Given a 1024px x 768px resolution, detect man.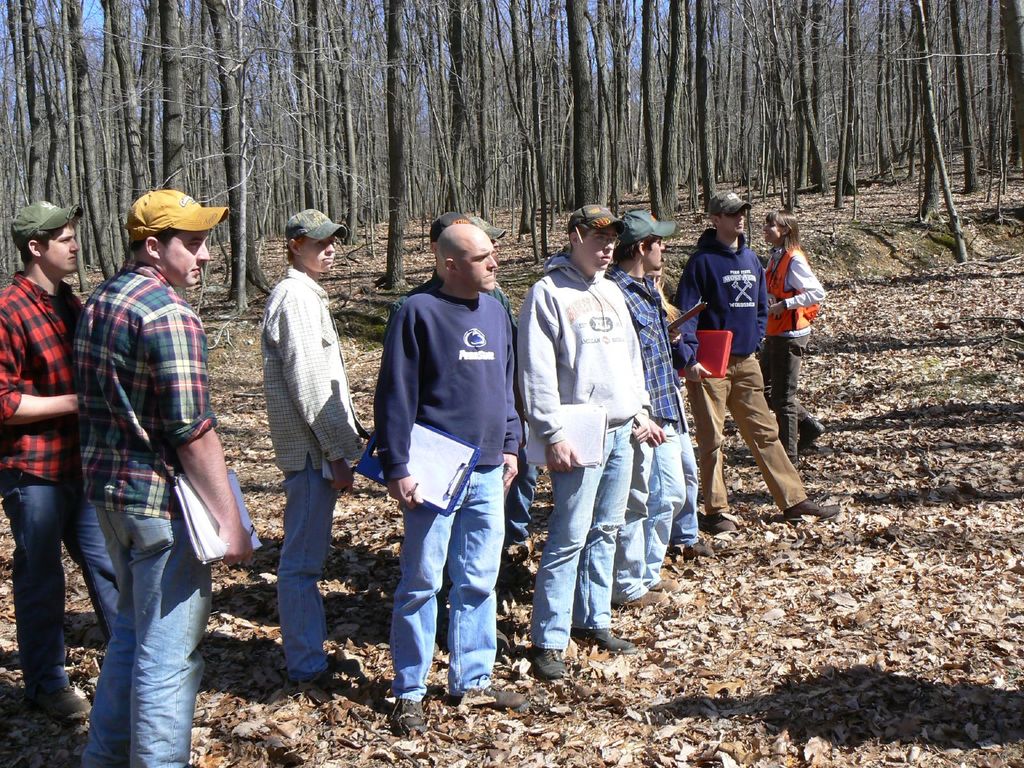
(left=679, top=192, right=839, bottom=534).
